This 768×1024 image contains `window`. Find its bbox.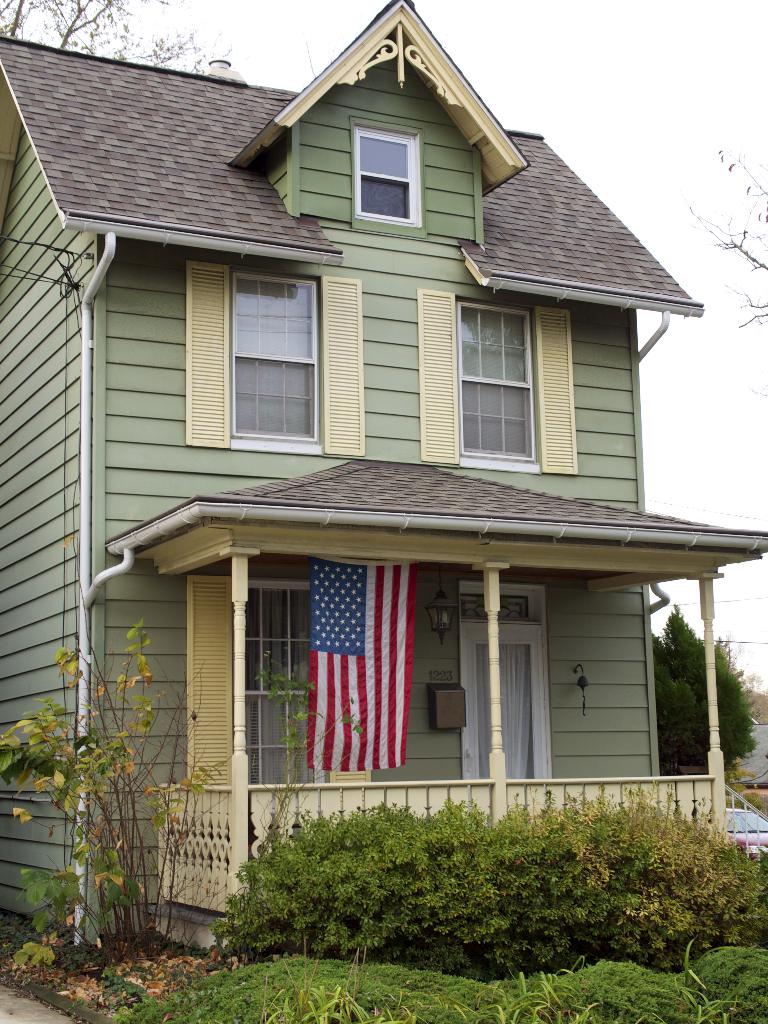
453 297 540 456.
